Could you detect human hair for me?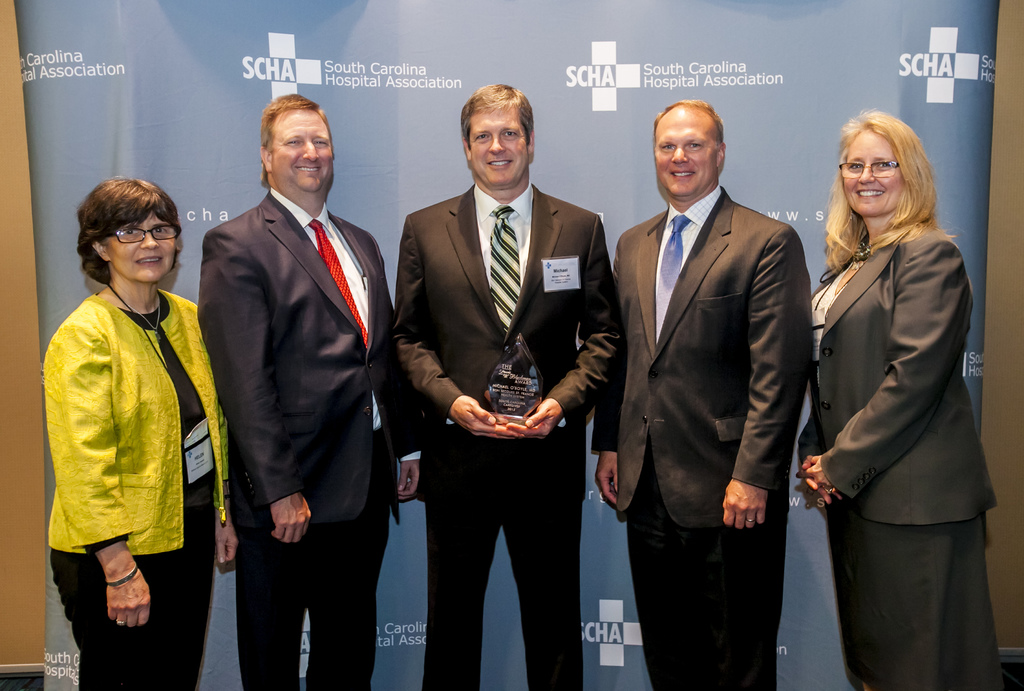
Detection result: crop(459, 81, 535, 147).
